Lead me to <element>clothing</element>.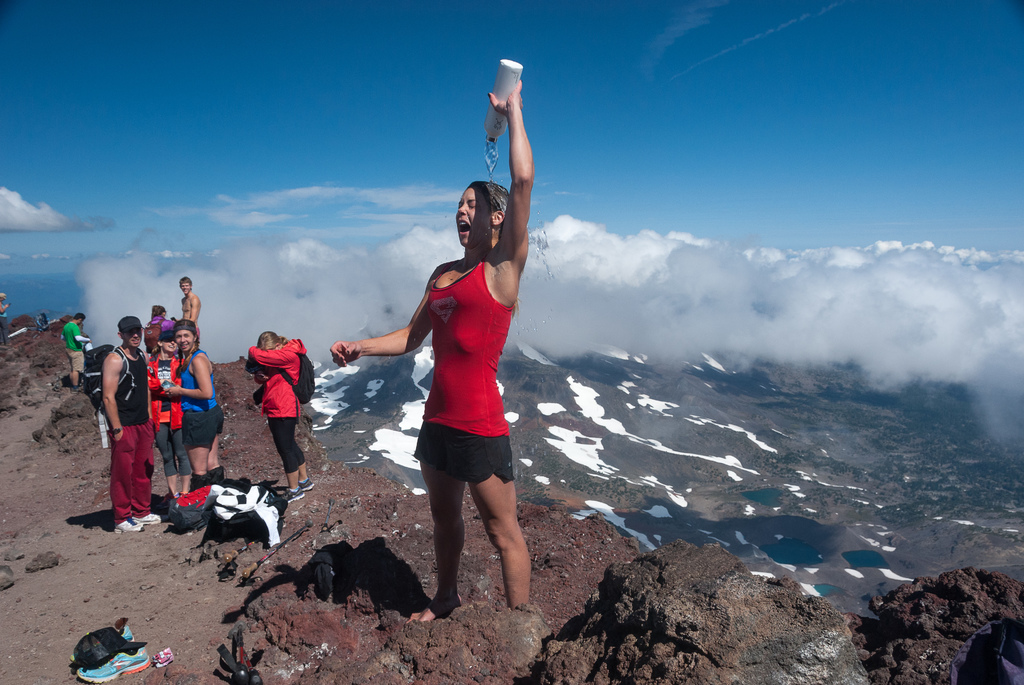
Lead to left=148, top=317, right=177, bottom=340.
